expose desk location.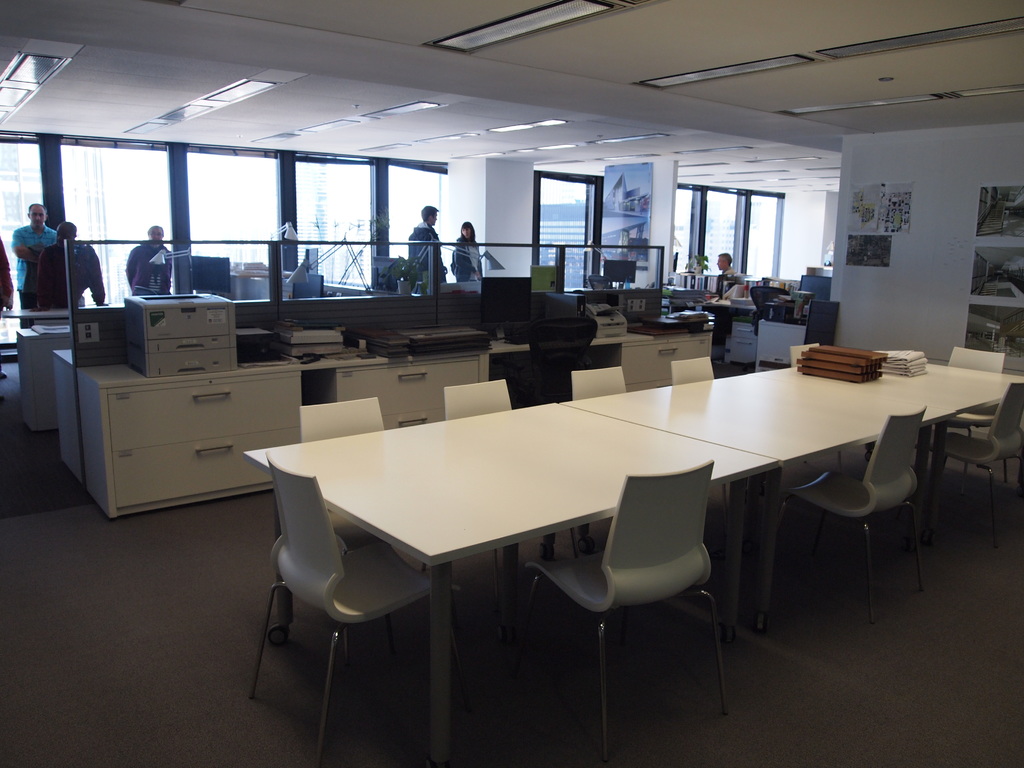
Exposed at x1=280 y1=407 x2=831 y2=735.
